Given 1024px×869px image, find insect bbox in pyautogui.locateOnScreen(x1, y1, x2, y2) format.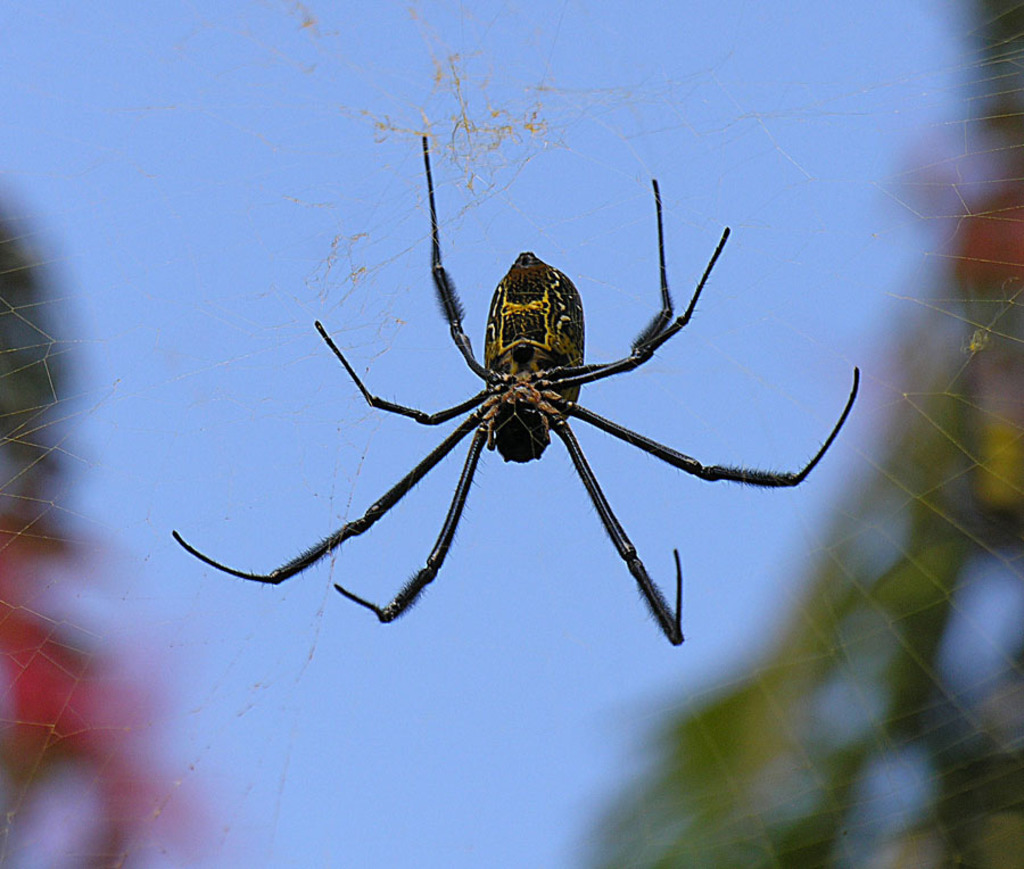
pyautogui.locateOnScreen(170, 135, 860, 647).
